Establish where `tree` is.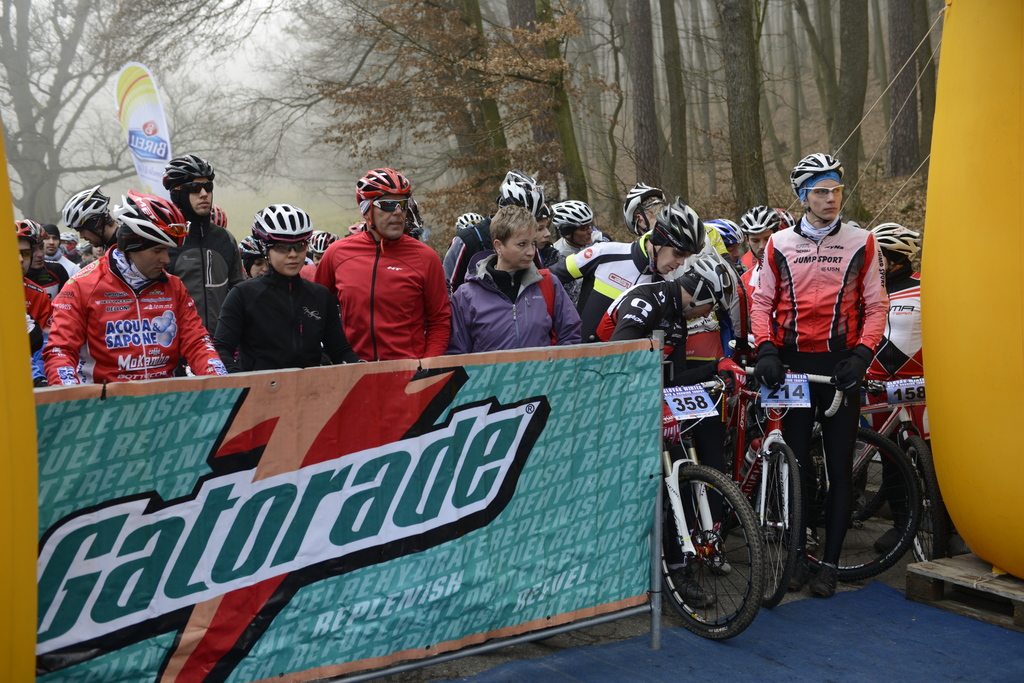
Established at region(593, 0, 936, 232).
